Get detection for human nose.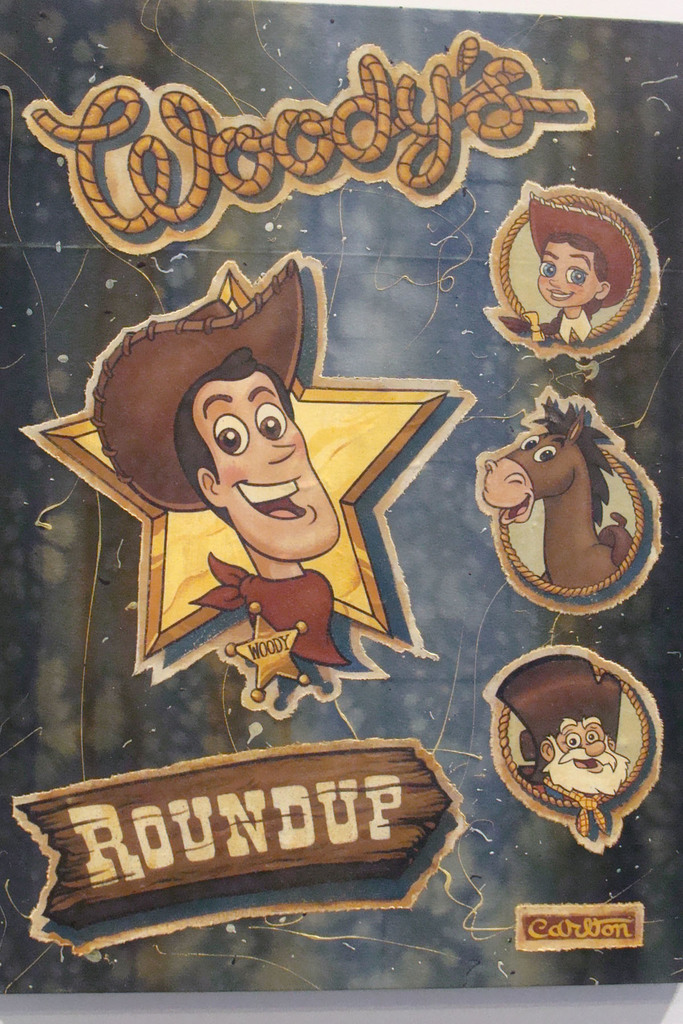
Detection: <bbox>254, 433, 296, 464</bbox>.
